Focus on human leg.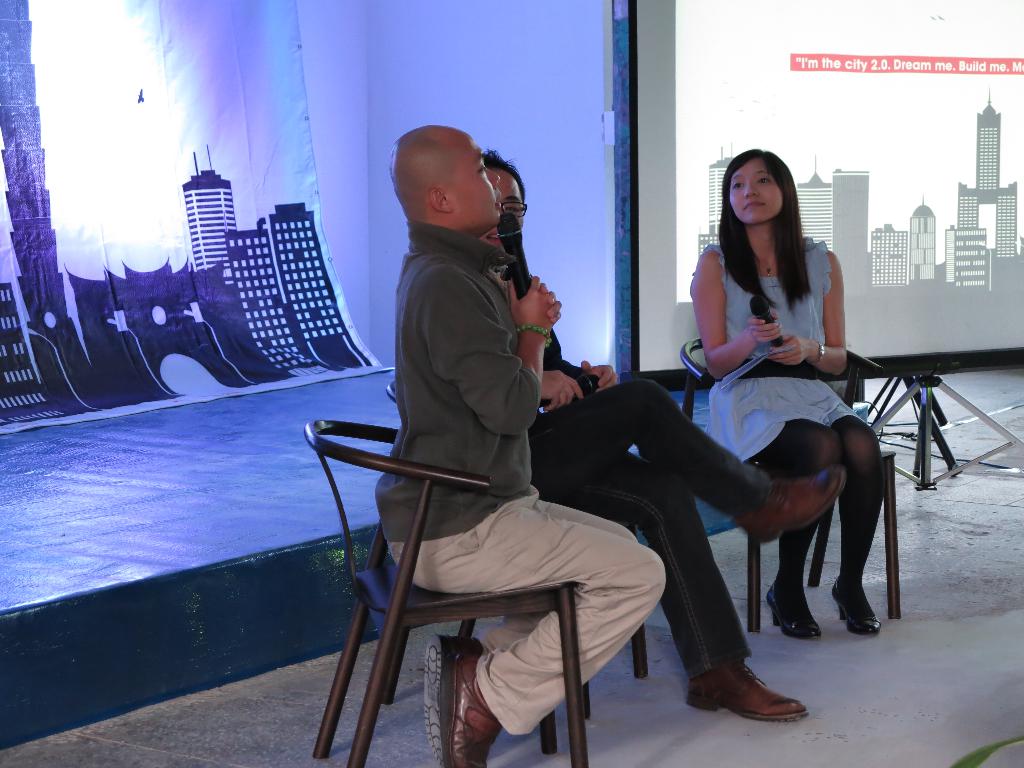
Focused at bbox=(831, 416, 886, 633).
